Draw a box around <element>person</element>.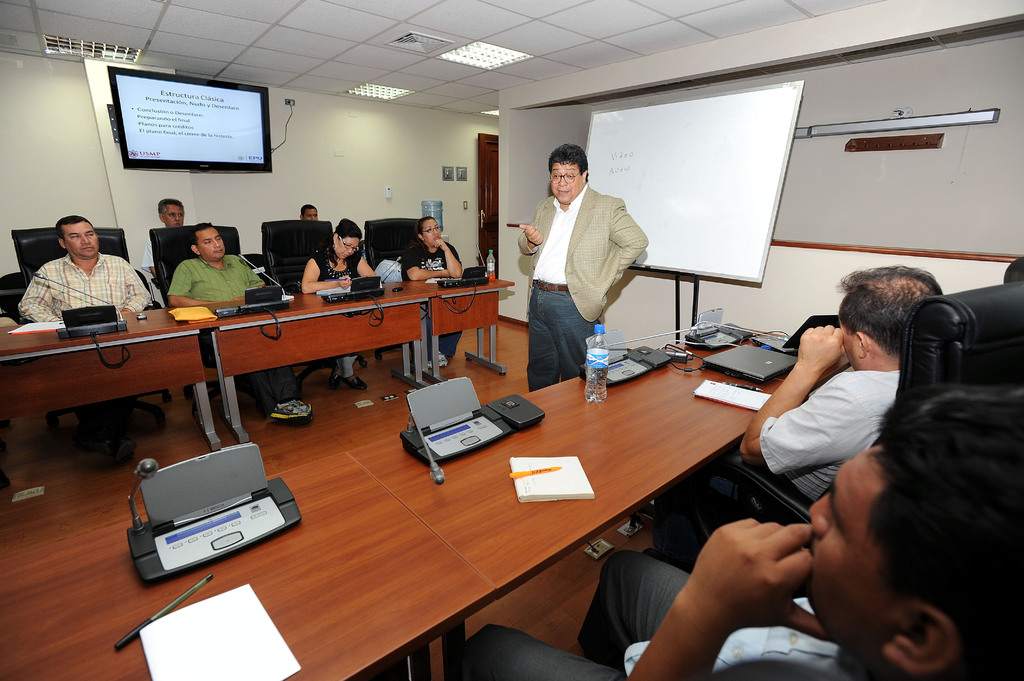
region(297, 202, 330, 223).
